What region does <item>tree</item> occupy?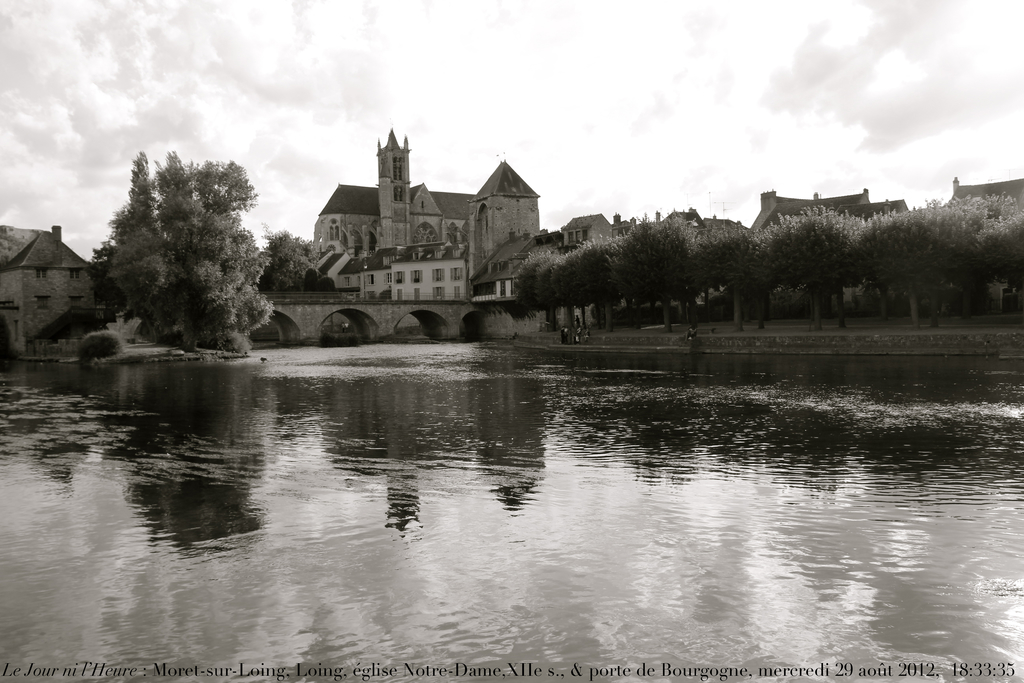
region(984, 218, 1023, 296).
